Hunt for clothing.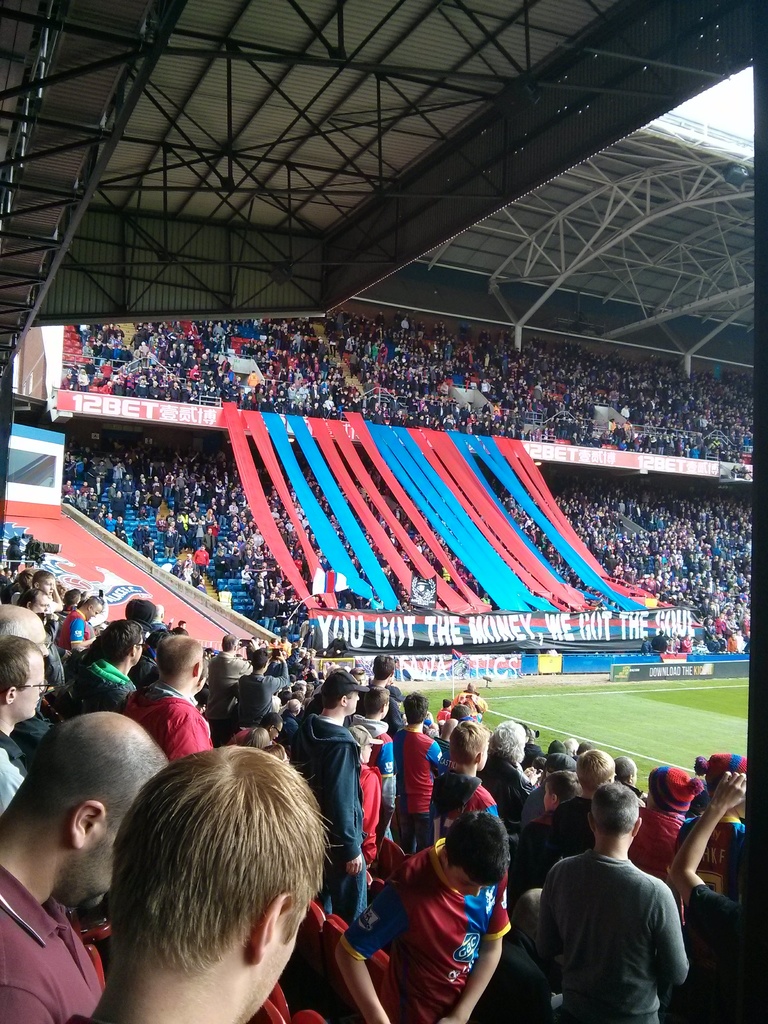
Hunted down at (left=673, top=877, right=767, bottom=1017).
